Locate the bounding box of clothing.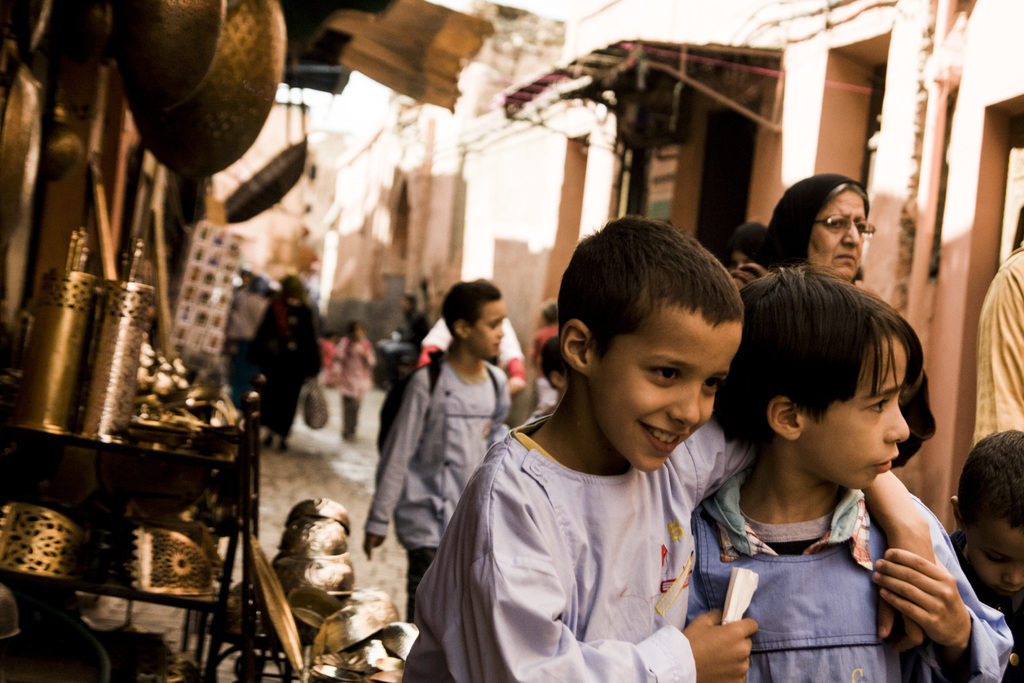
Bounding box: <bbox>416, 318, 525, 386</bbox>.
